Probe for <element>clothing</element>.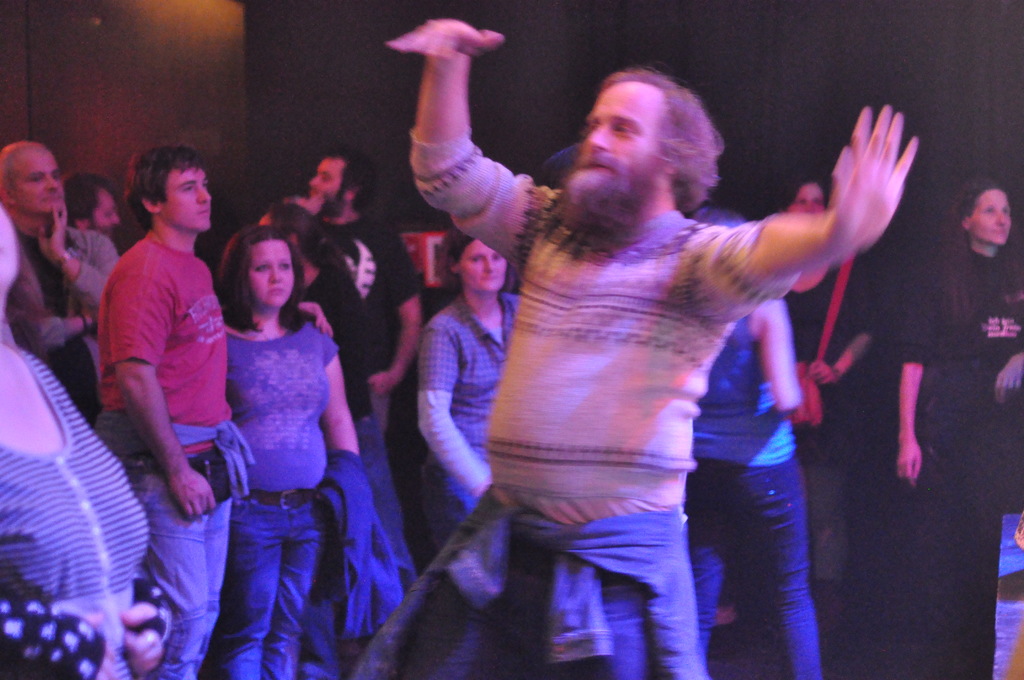
Probe result: l=785, t=248, r=901, b=679.
